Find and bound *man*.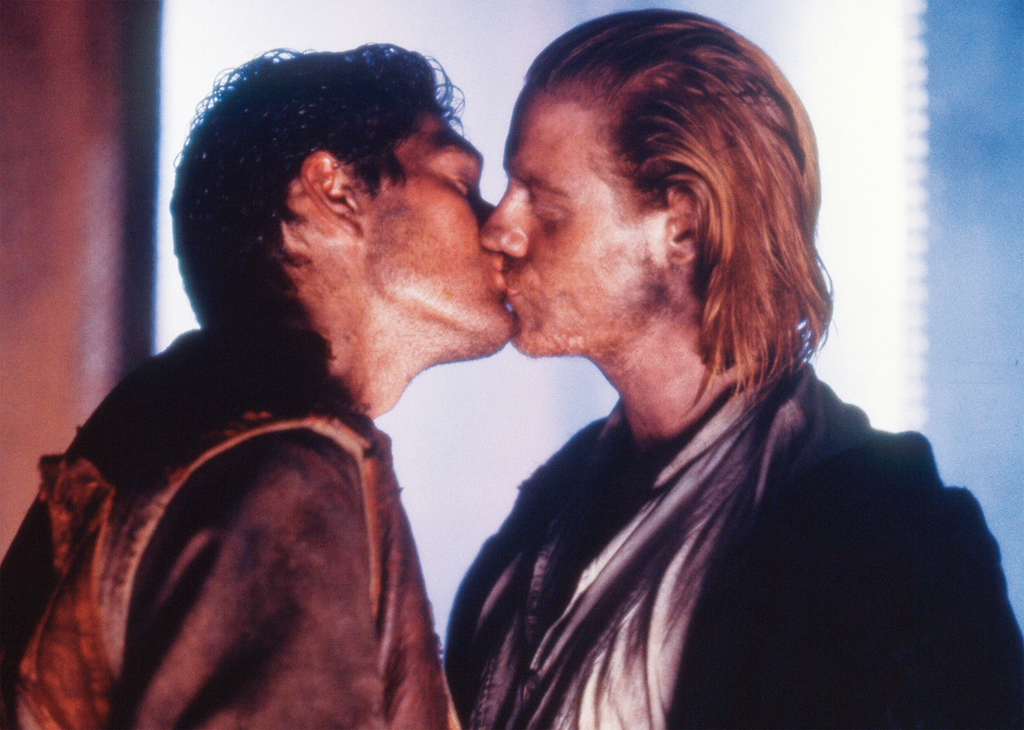
Bound: bbox=(453, 5, 1023, 729).
